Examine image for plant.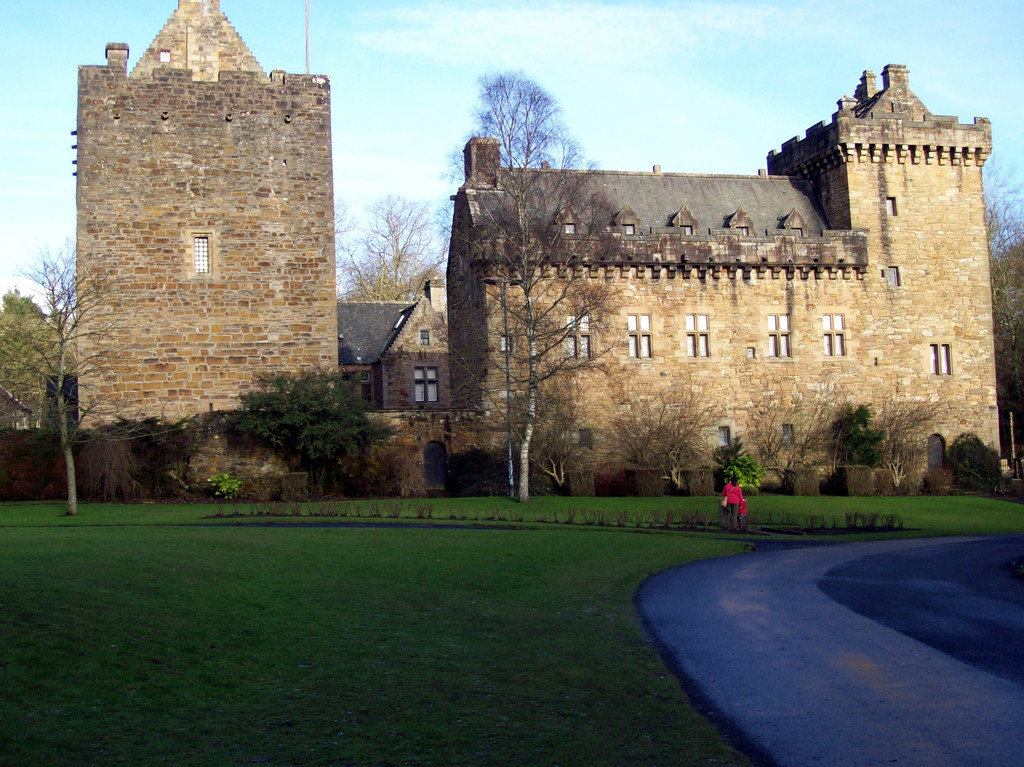
Examination result: 591 378 705 488.
